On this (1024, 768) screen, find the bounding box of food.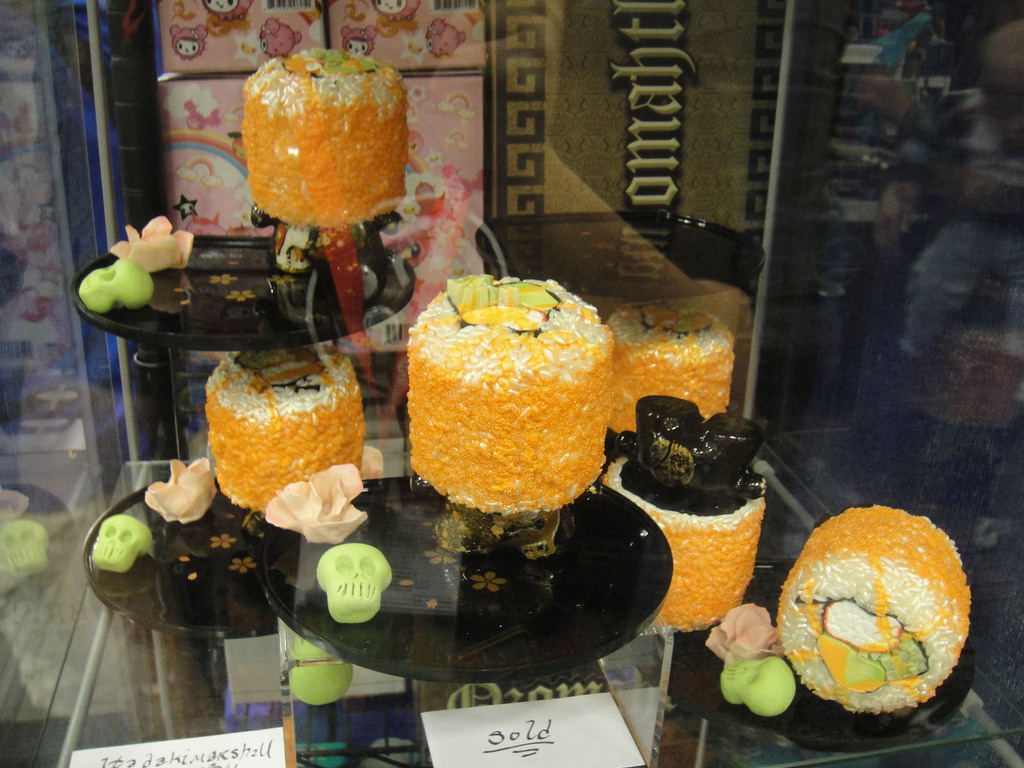
Bounding box: box=[627, 461, 765, 639].
